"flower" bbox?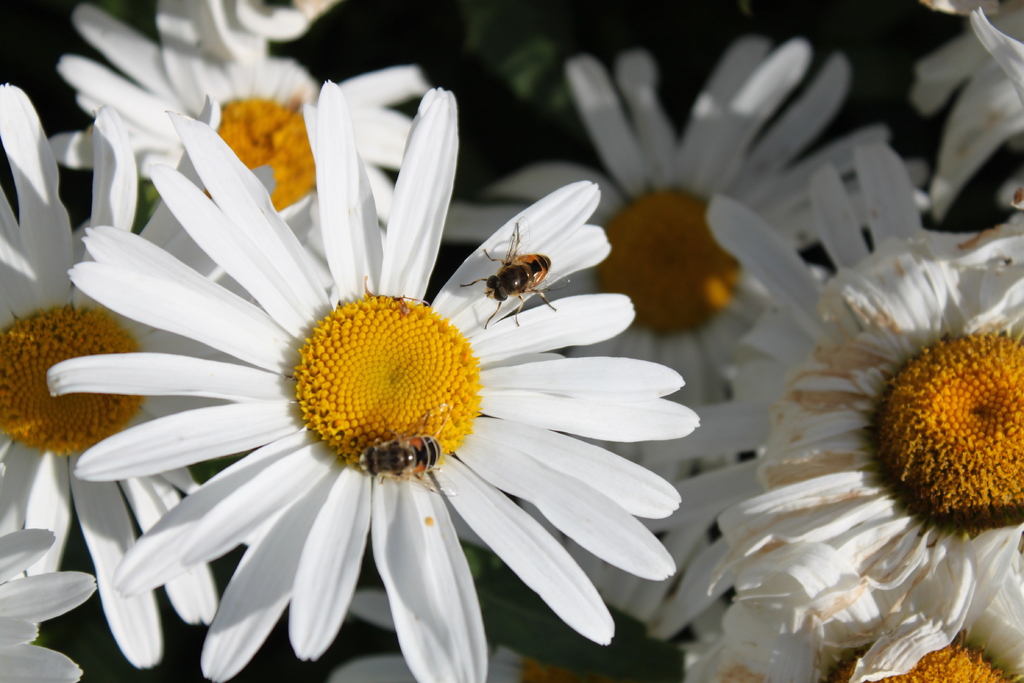
[50, 0, 431, 302]
